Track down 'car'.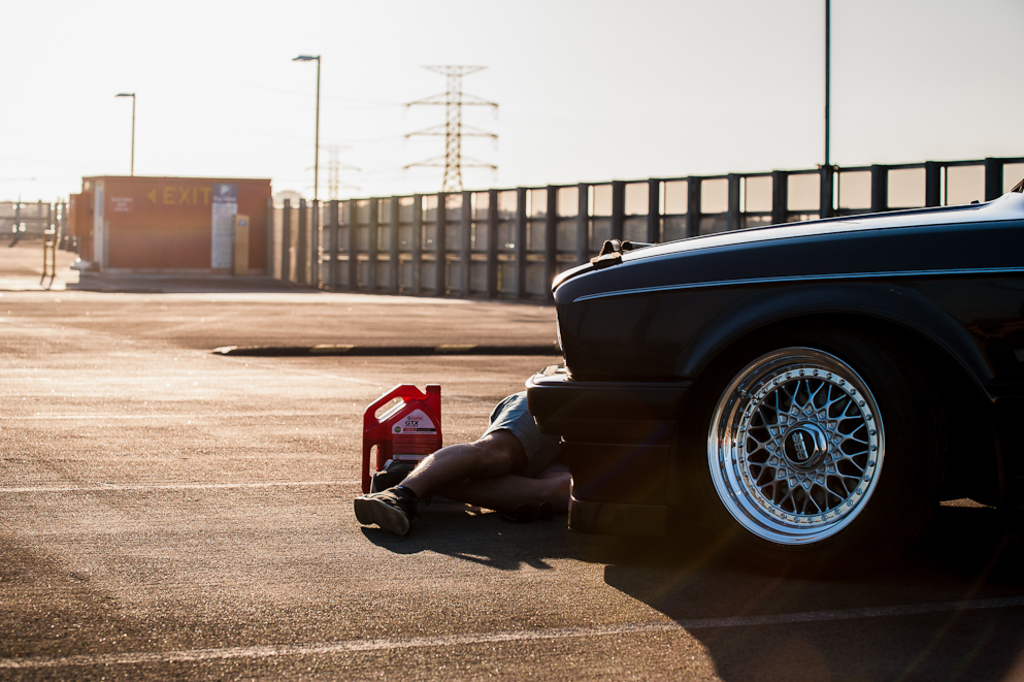
Tracked to 524/178/1023/576.
